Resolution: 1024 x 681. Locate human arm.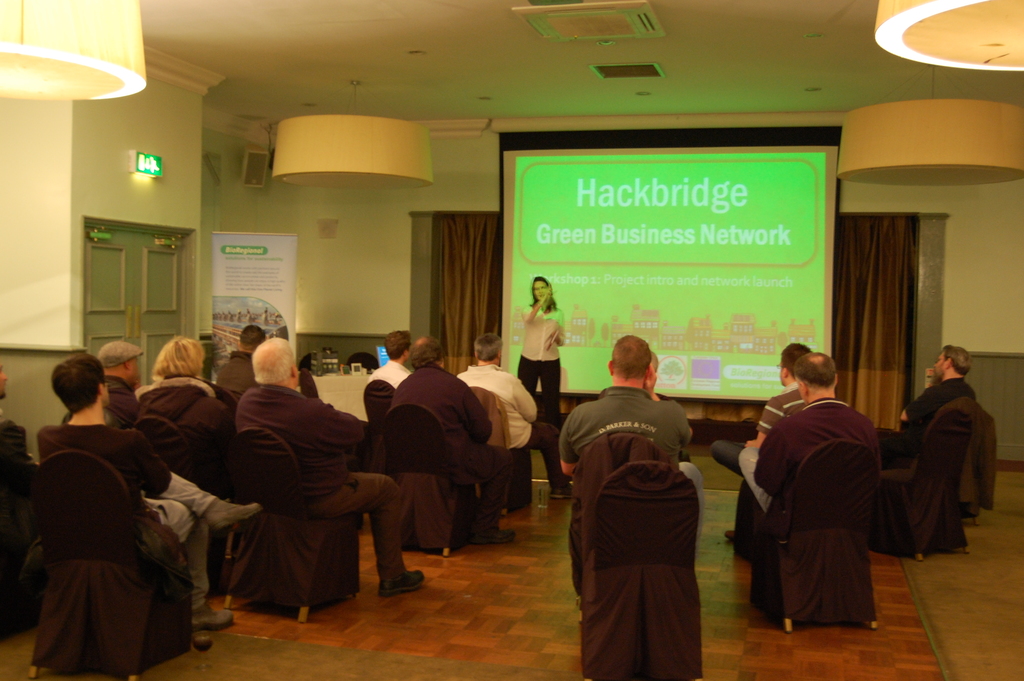
locate(522, 295, 543, 324).
